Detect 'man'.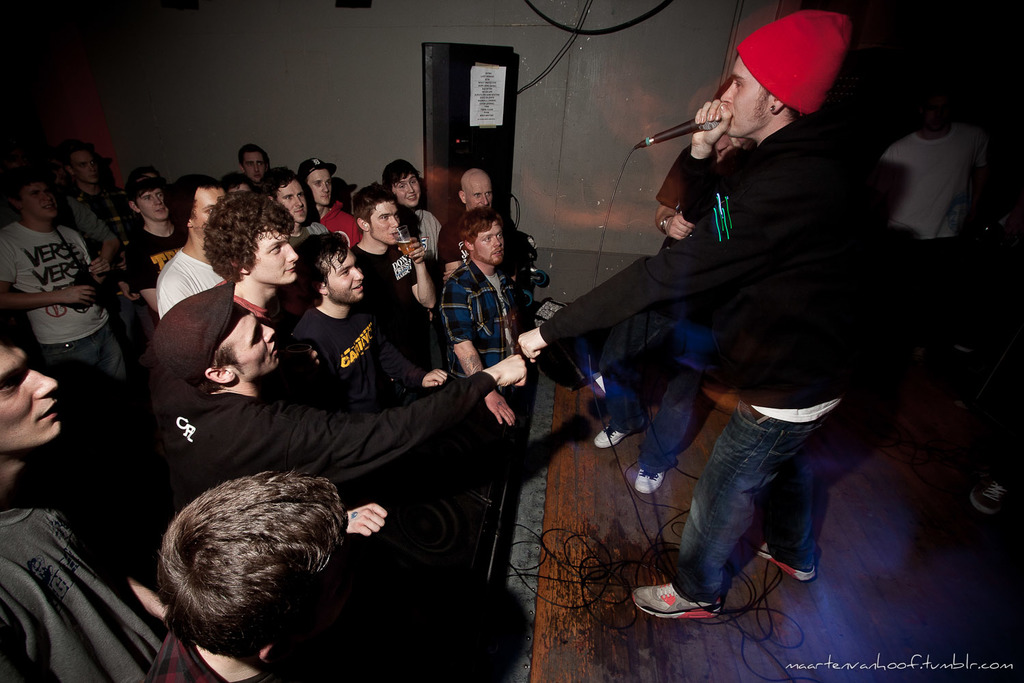
Detected at {"x1": 120, "y1": 169, "x2": 196, "y2": 313}.
